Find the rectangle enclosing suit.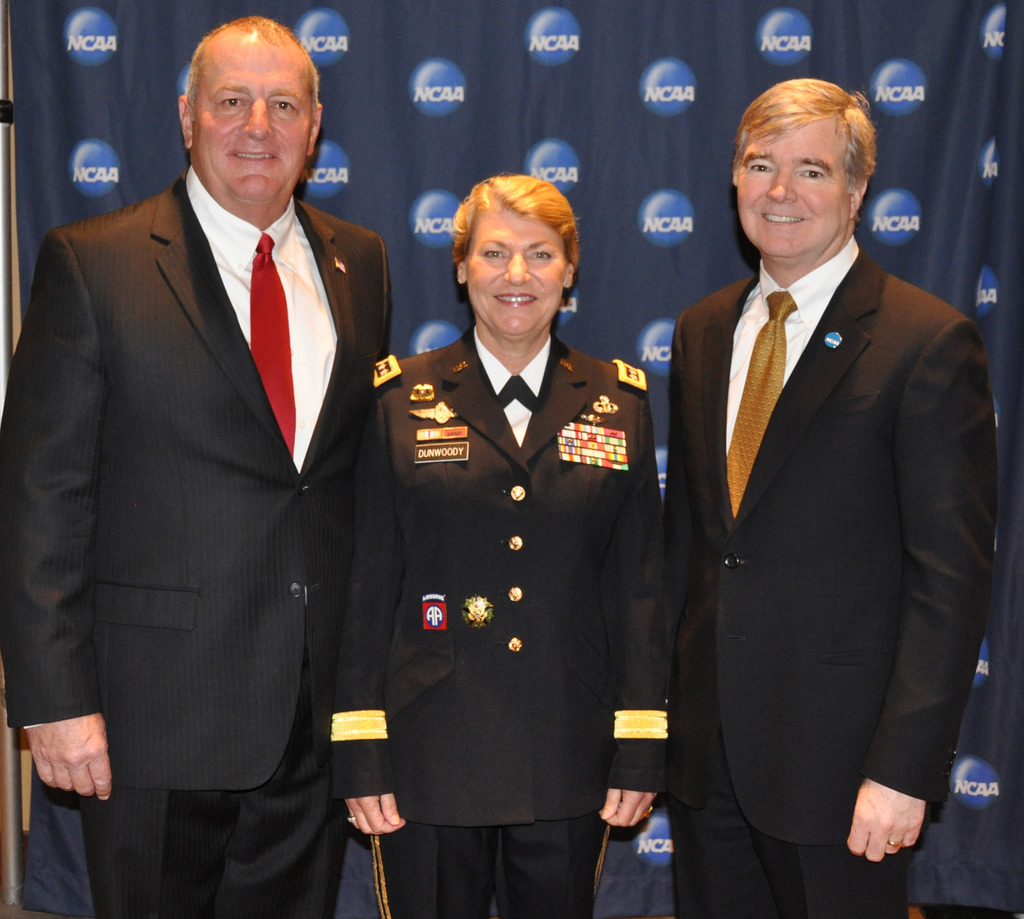
left=335, top=327, right=666, bottom=834.
